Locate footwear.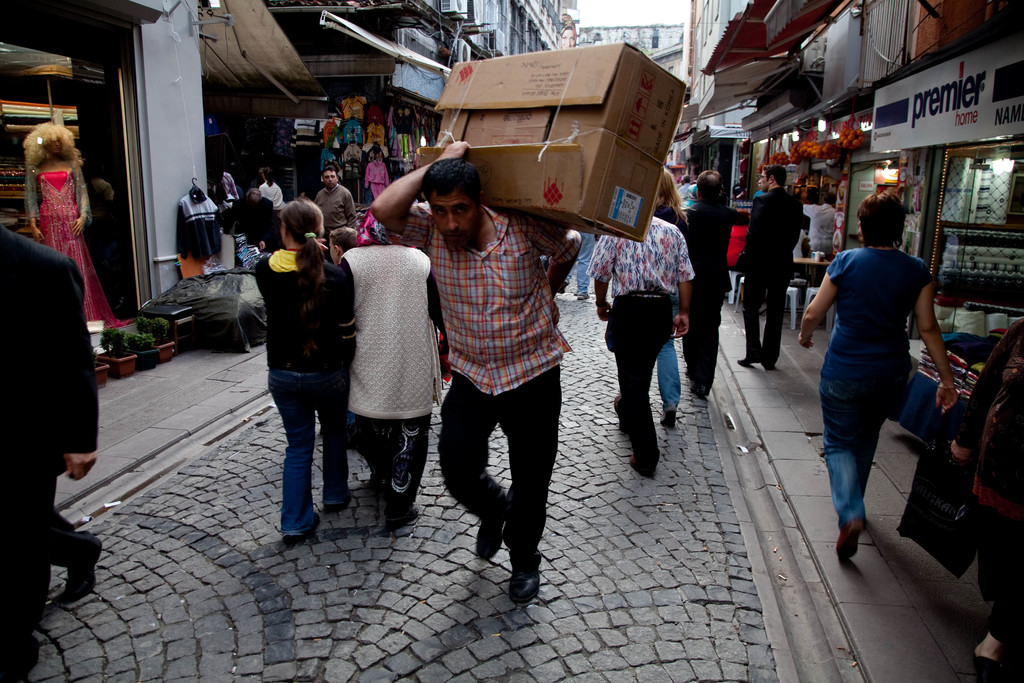
Bounding box: x1=324, y1=494, x2=352, y2=518.
